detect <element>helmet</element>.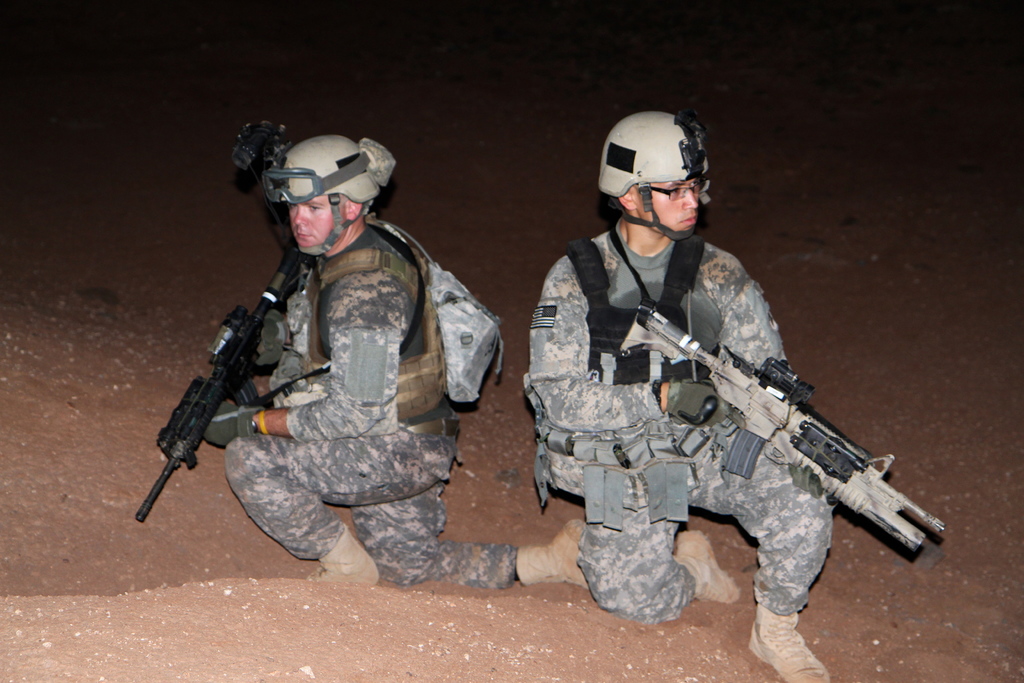
Detected at <box>597,113,706,240</box>.
